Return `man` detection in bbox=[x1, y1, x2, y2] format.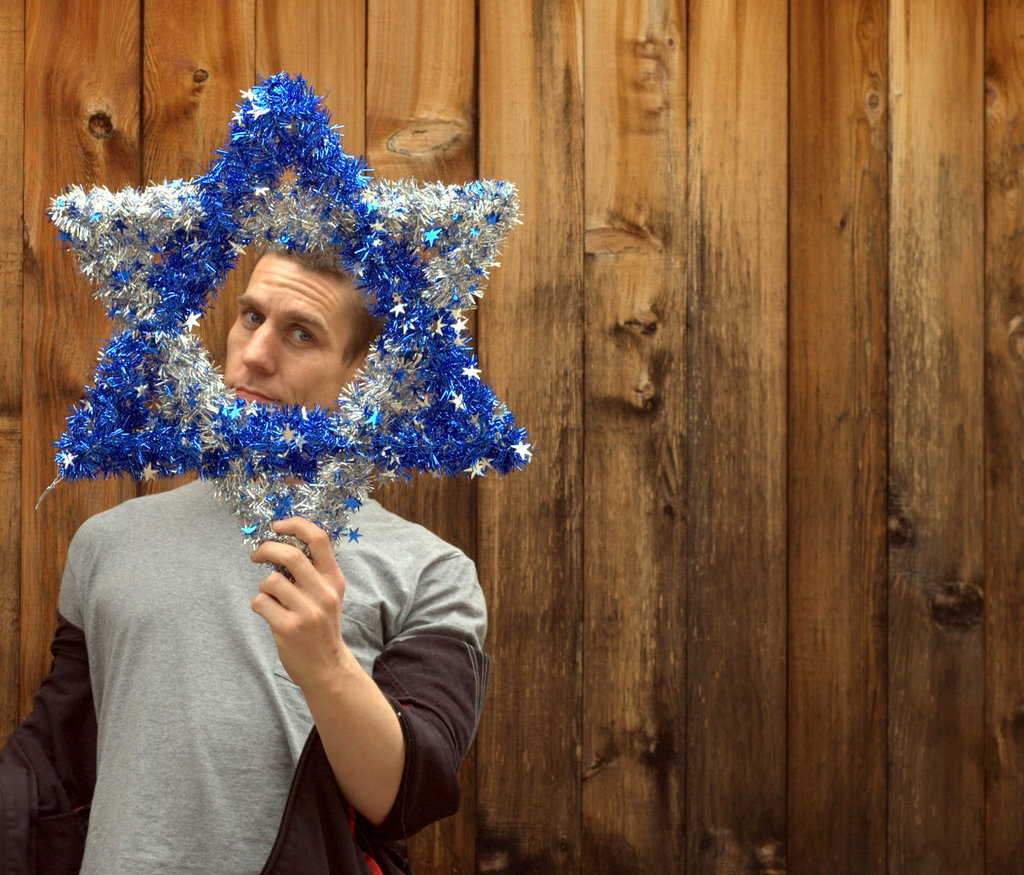
bbox=[15, 221, 497, 874].
